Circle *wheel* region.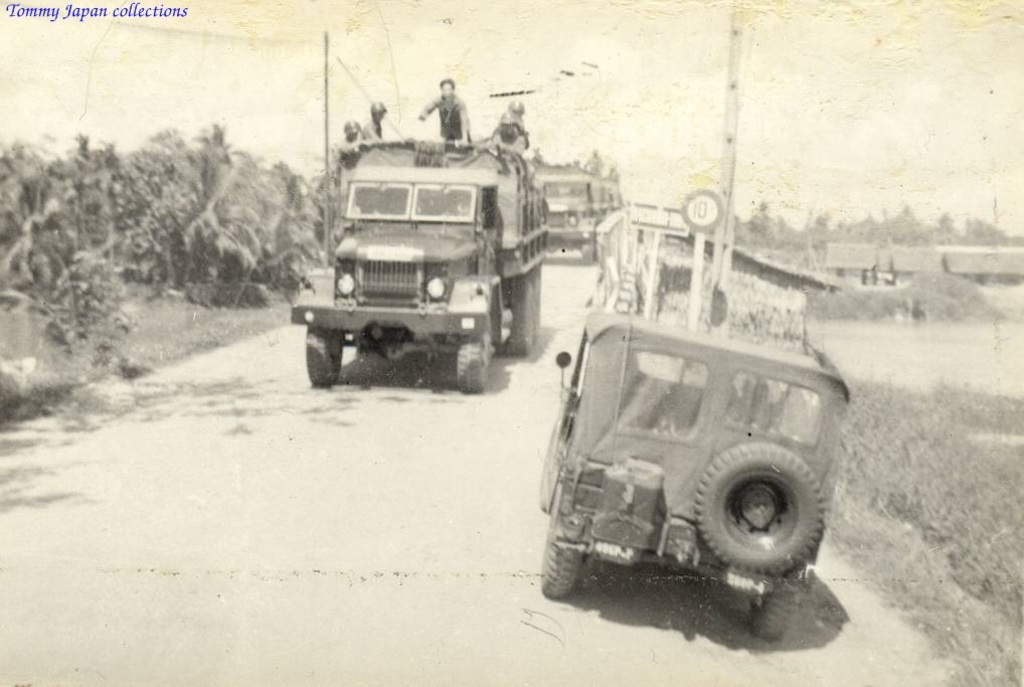
Region: crop(745, 585, 794, 639).
